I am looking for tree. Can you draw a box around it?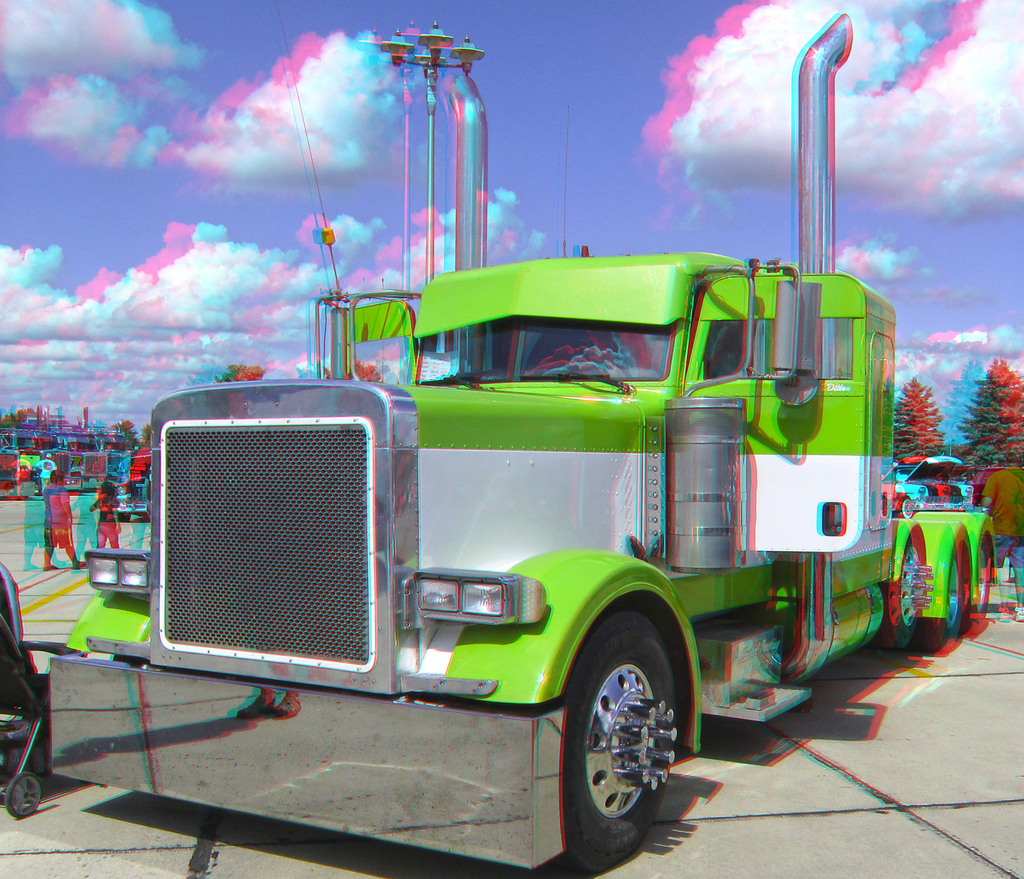
Sure, the bounding box is bbox(893, 371, 948, 455).
